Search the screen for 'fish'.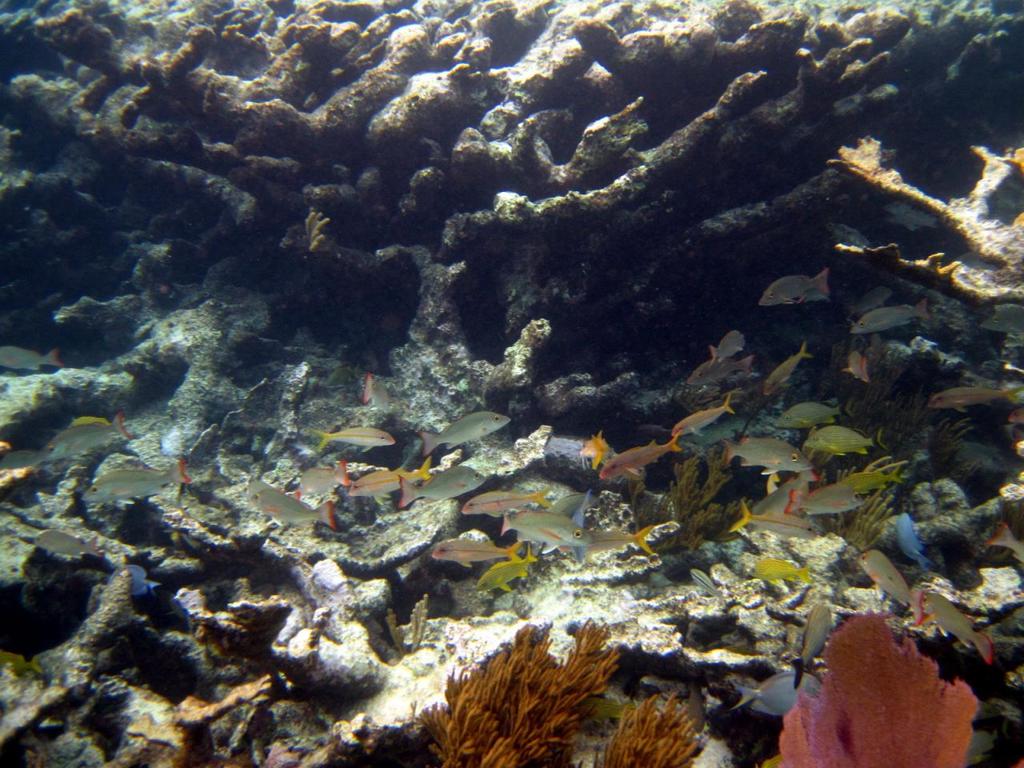
Found at bbox=(509, 514, 585, 551).
